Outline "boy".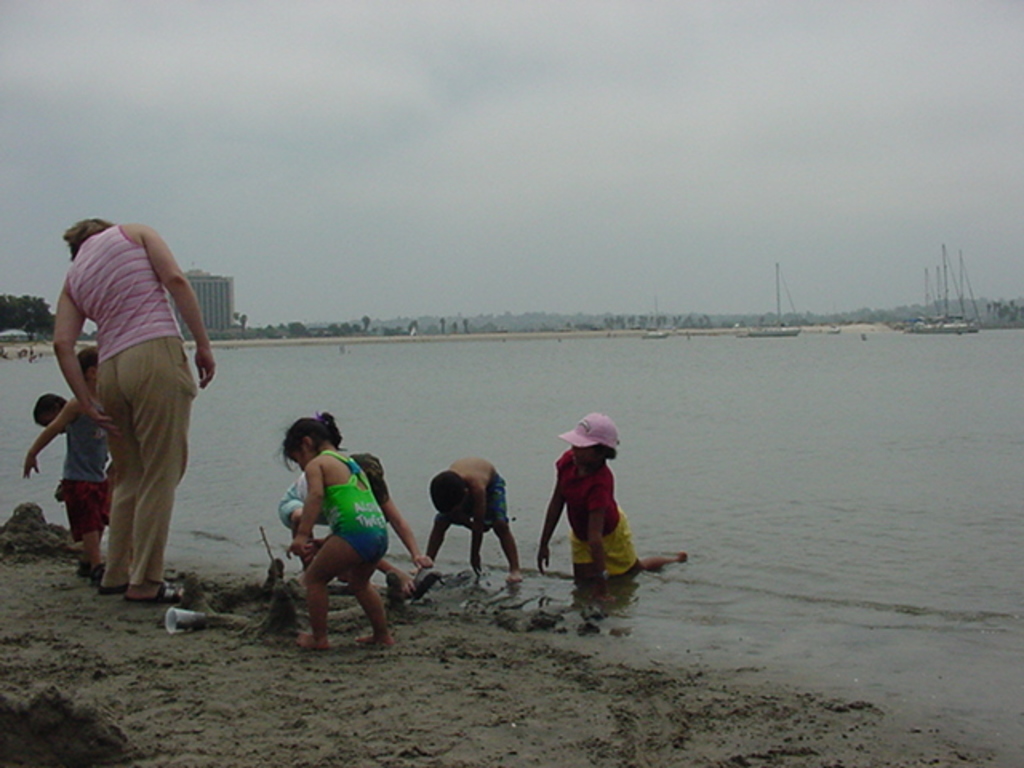
Outline: 421,454,523,589.
